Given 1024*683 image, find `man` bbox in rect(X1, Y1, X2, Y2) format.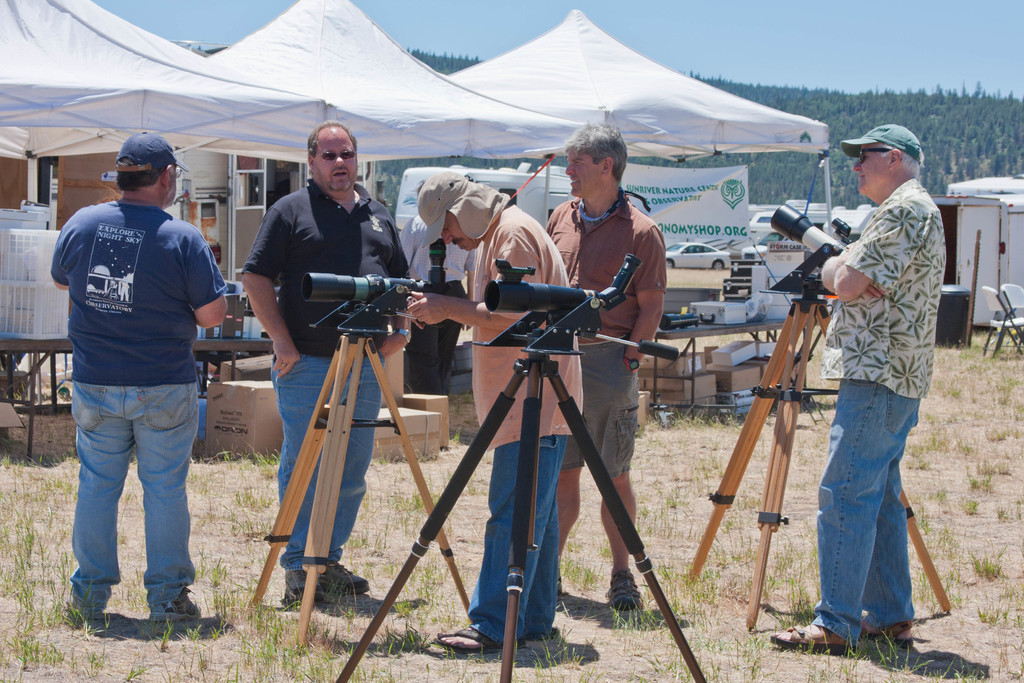
rect(543, 124, 665, 611).
